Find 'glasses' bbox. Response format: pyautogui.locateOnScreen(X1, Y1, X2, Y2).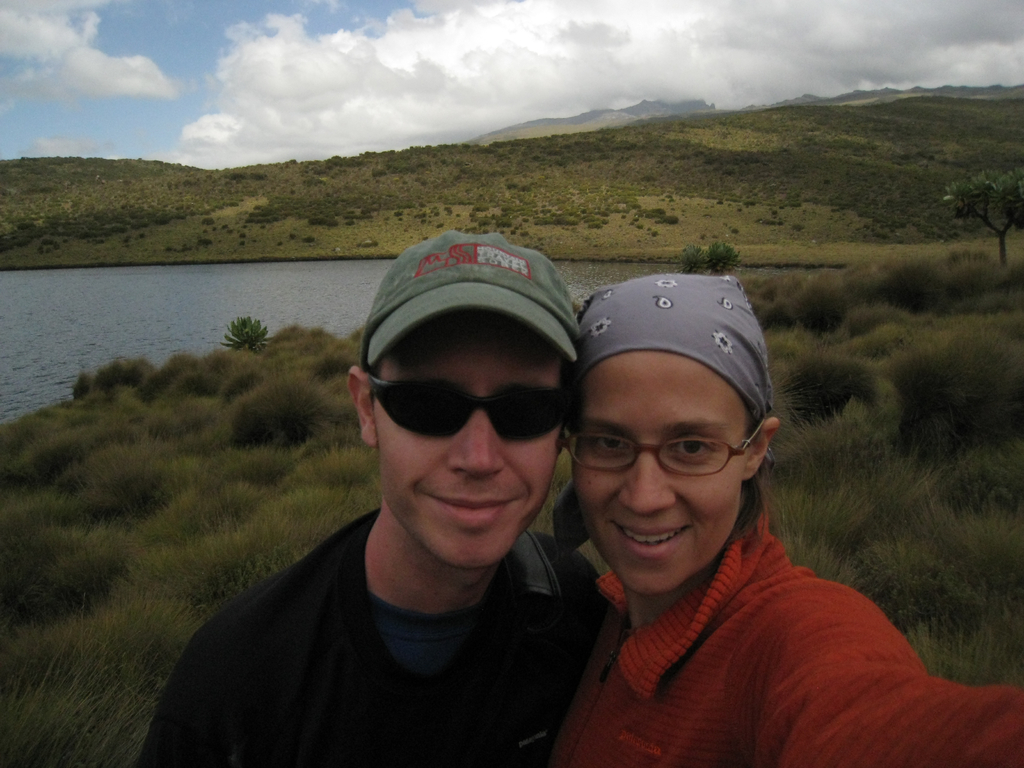
pyautogui.locateOnScreen(568, 423, 774, 505).
